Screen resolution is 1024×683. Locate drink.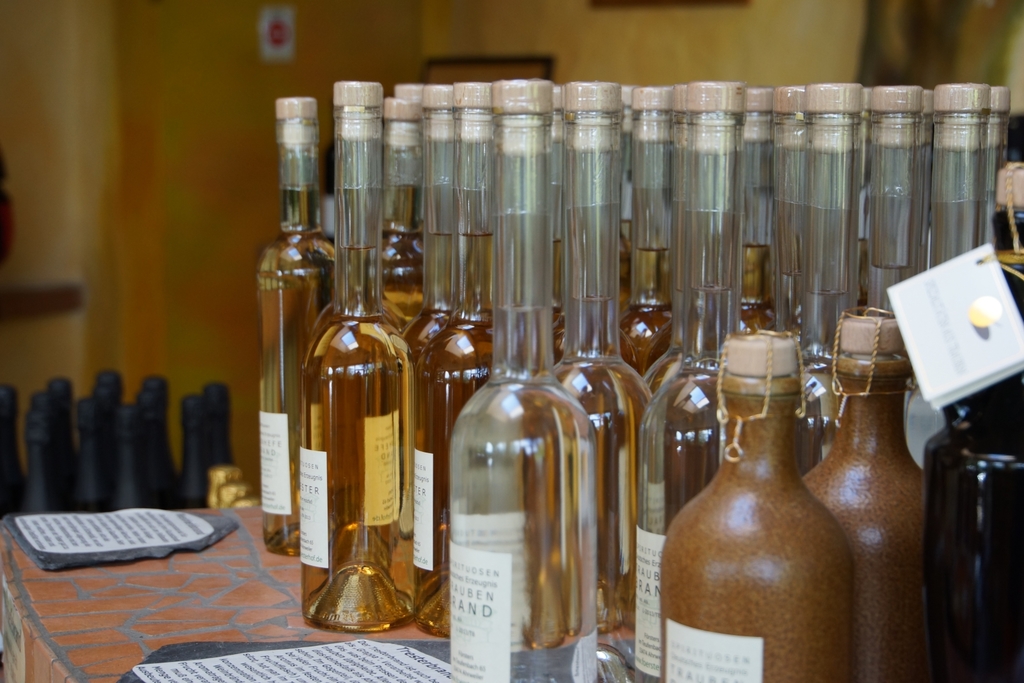
548, 300, 654, 634.
